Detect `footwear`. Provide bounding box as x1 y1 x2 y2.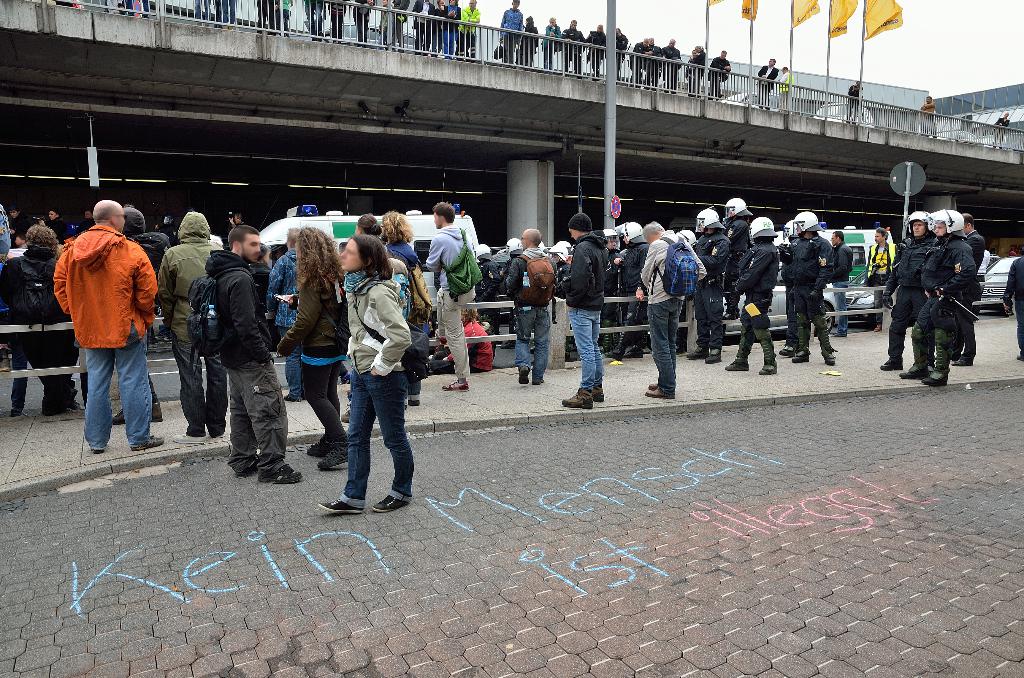
151 400 164 424.
